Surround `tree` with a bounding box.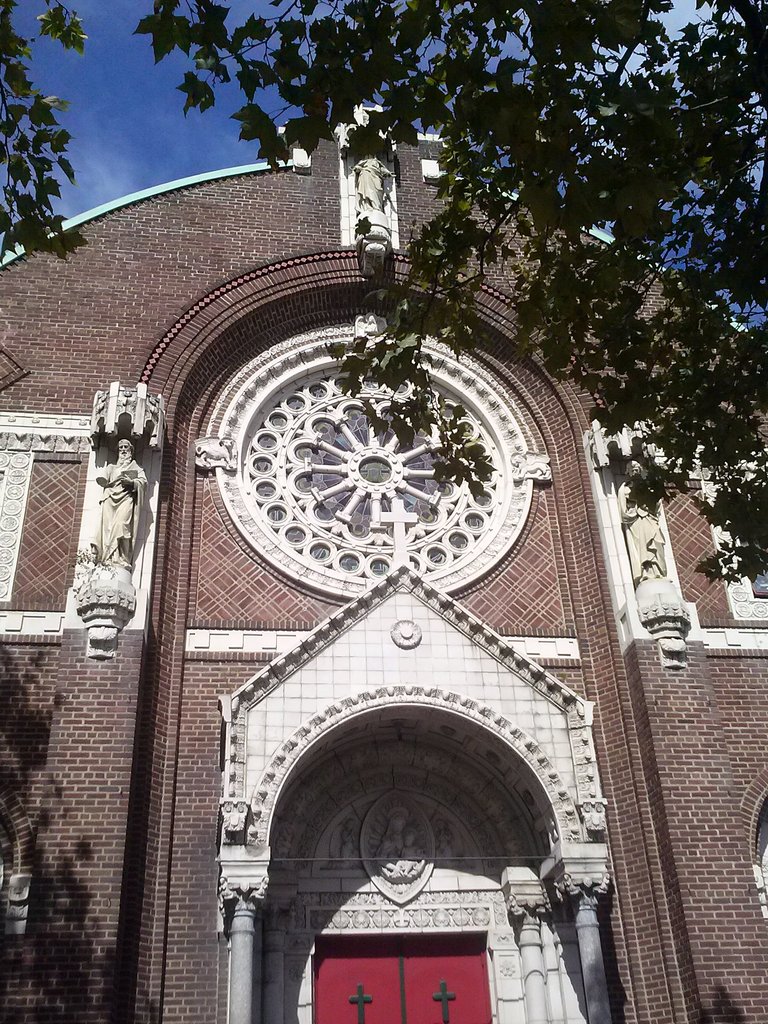
bbox=[134, 0, 767, 584].
